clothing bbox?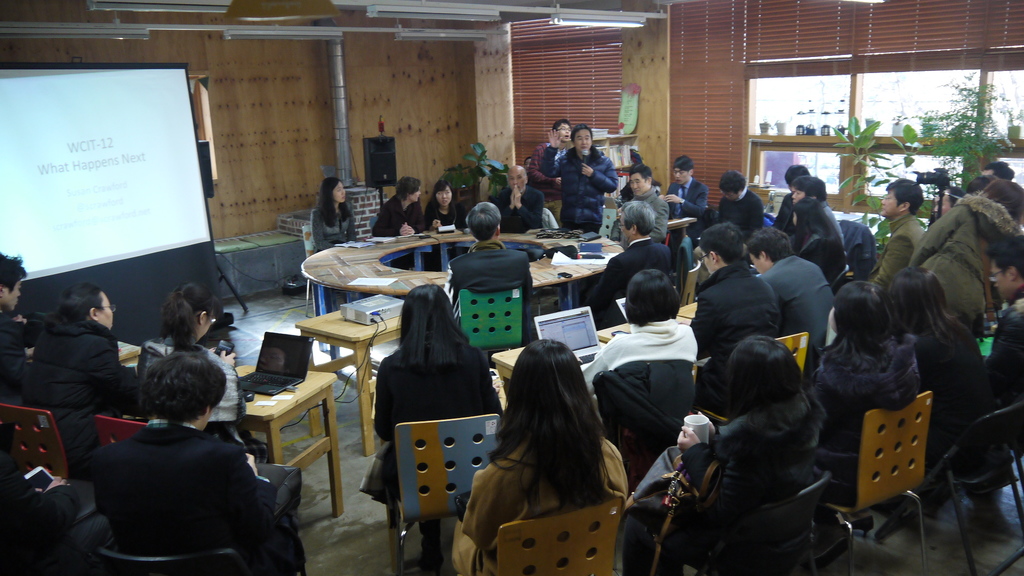
{"x1": 804, "y1": 235, "x2": 846, "y2": 279}
